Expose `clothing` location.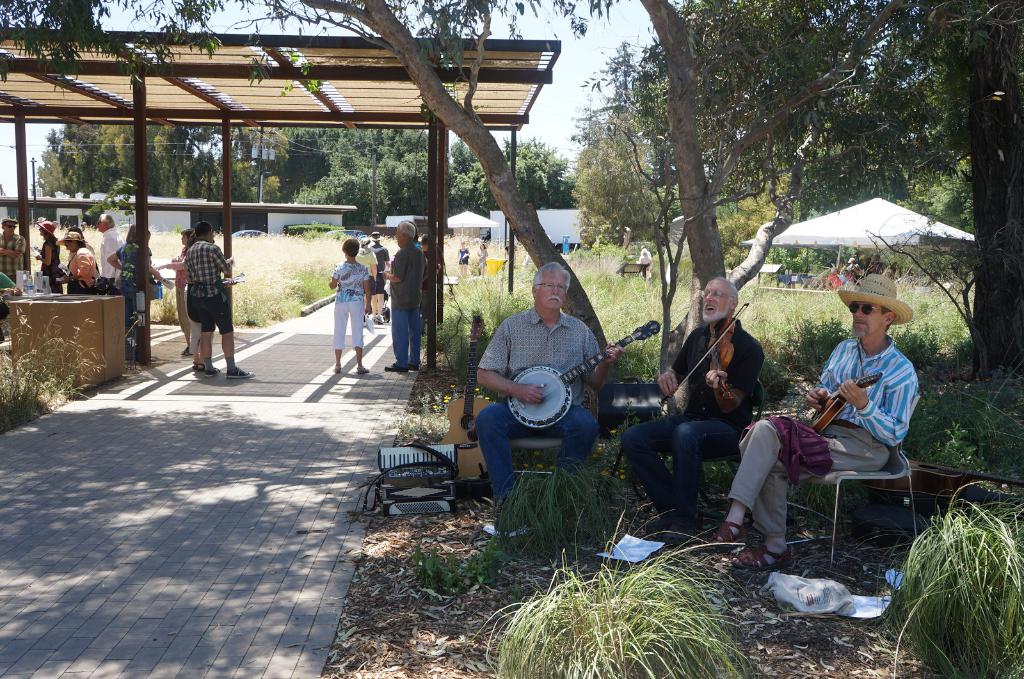
Exposed at box(478, 288, 613, 493).
